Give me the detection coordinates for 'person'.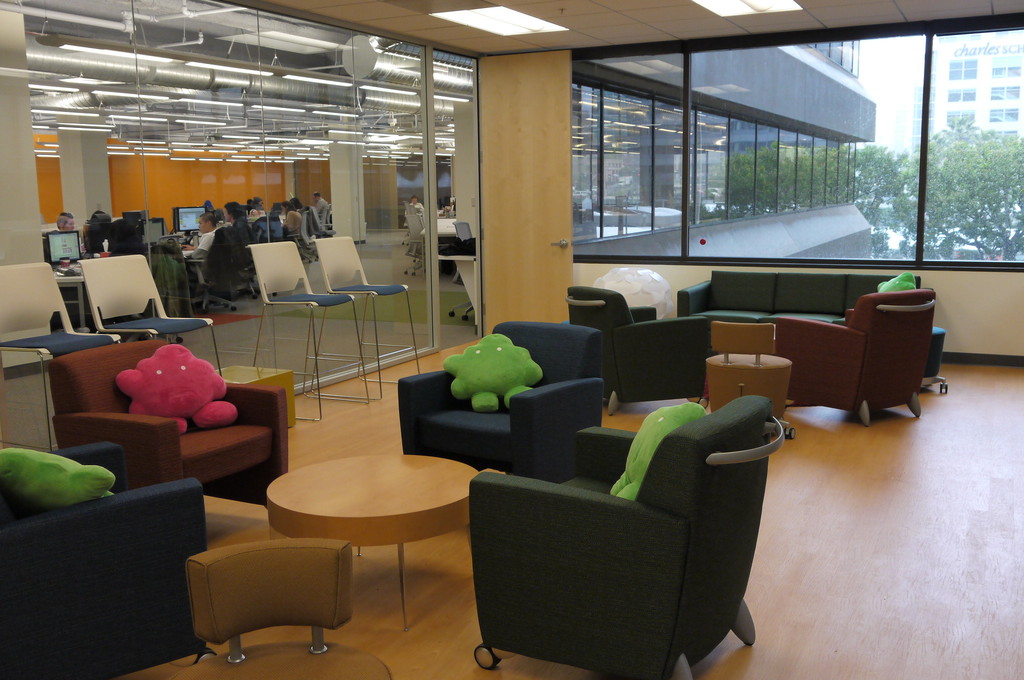
405/192/424/216.
